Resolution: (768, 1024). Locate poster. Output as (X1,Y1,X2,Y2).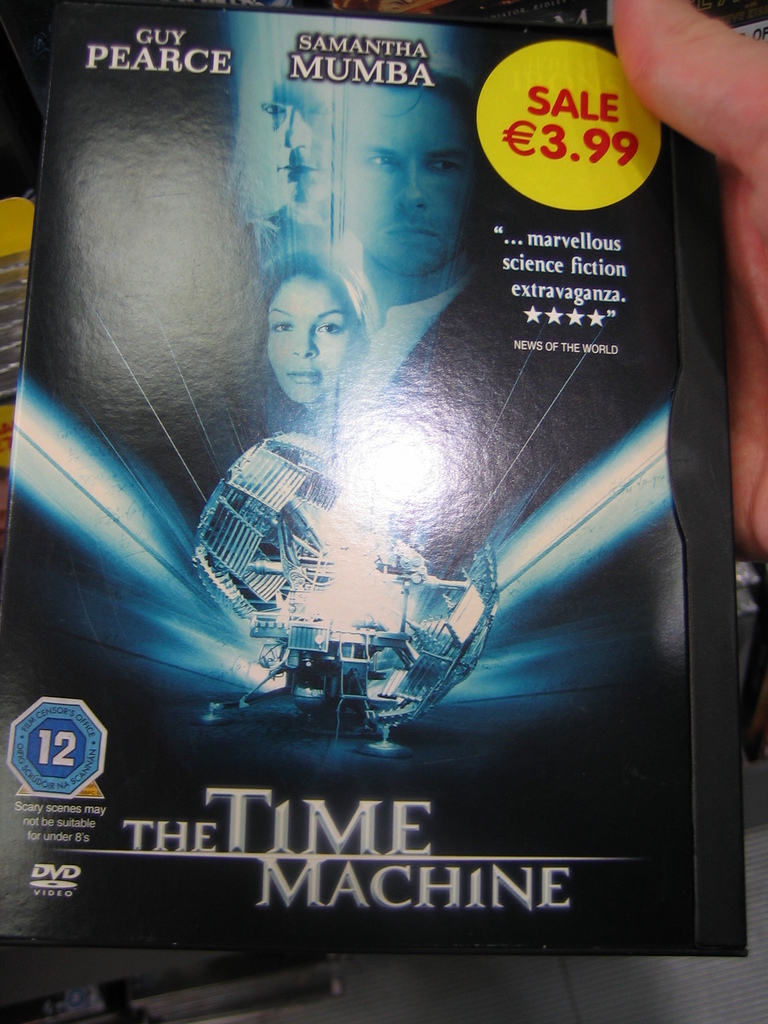
(0,6,732,955).
